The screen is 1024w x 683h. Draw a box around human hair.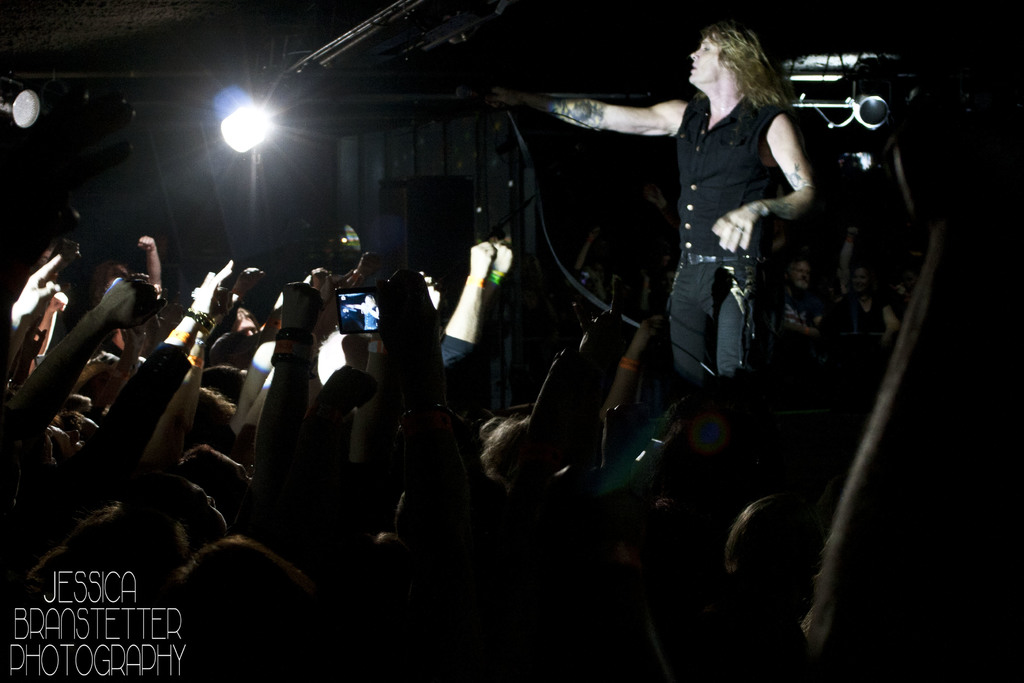
bbox=(699, 24, 796, 120).
